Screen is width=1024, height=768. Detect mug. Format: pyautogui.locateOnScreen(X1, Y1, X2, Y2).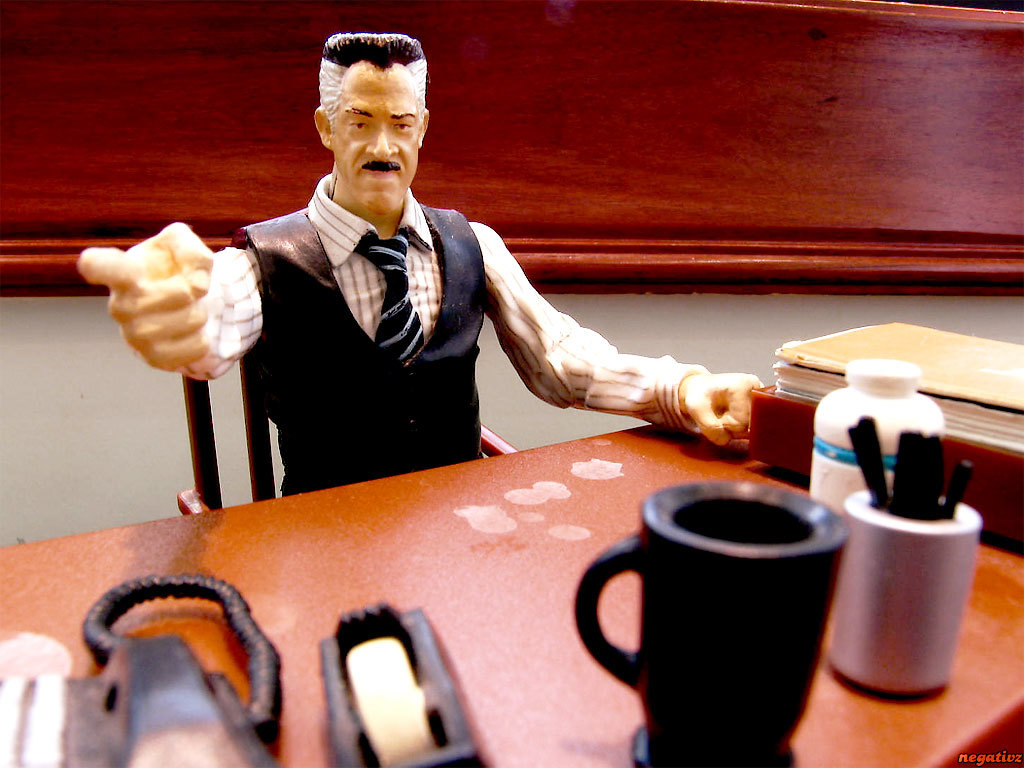
pyautogui.locateOnScreen(571, 478, 849, 767).
